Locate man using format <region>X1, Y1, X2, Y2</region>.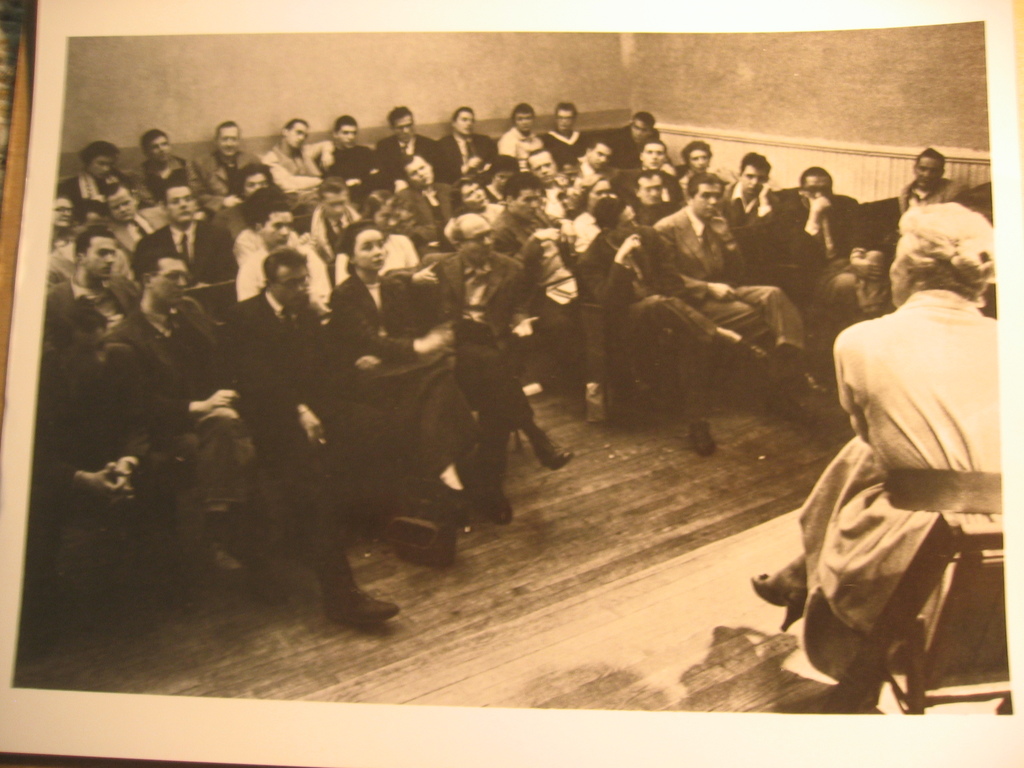
<region>132, 123, 181, 207</region>.
